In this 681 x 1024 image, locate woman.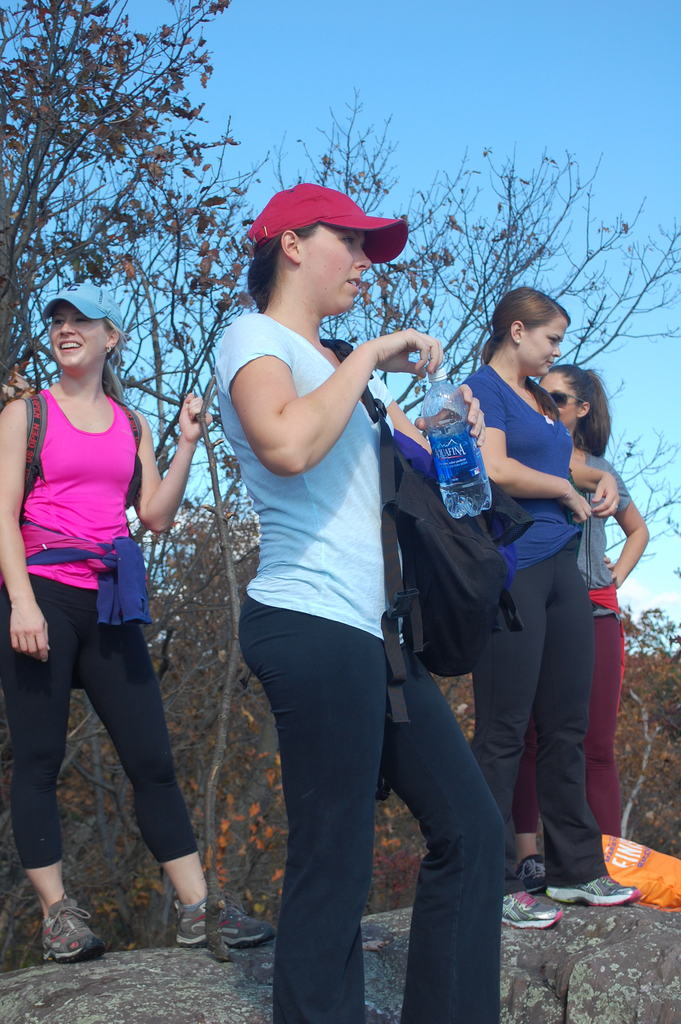
Bounding box: {"x1": 3, "y1": 257, "x2": 202, "y2": 932}.
